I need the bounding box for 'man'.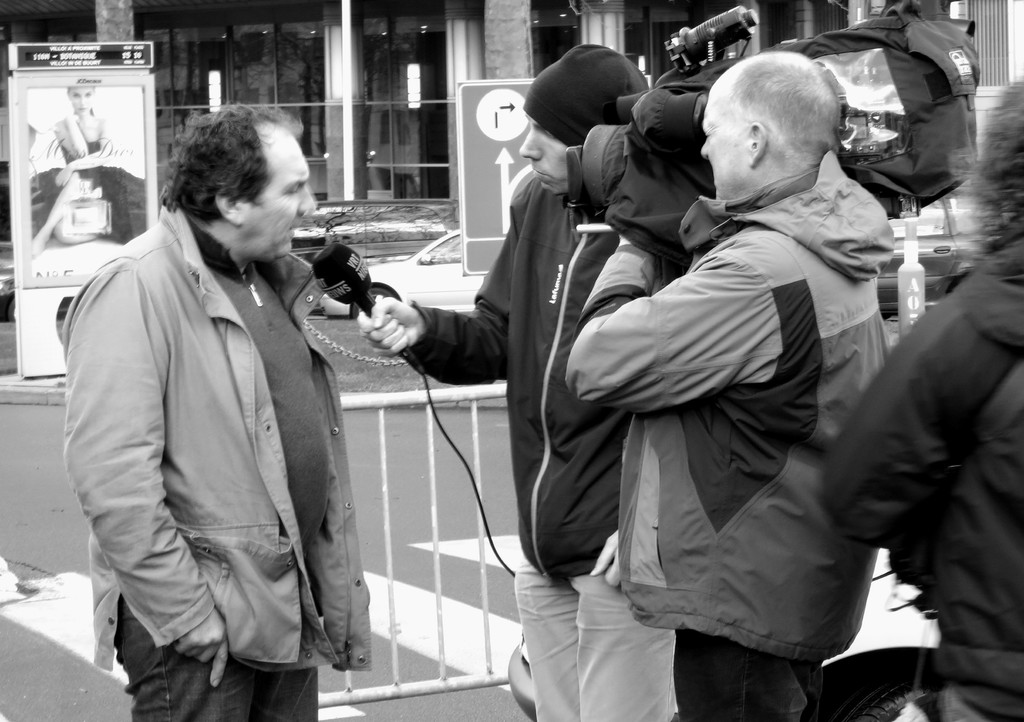
Here it is: 61, 98, 374, 721.
